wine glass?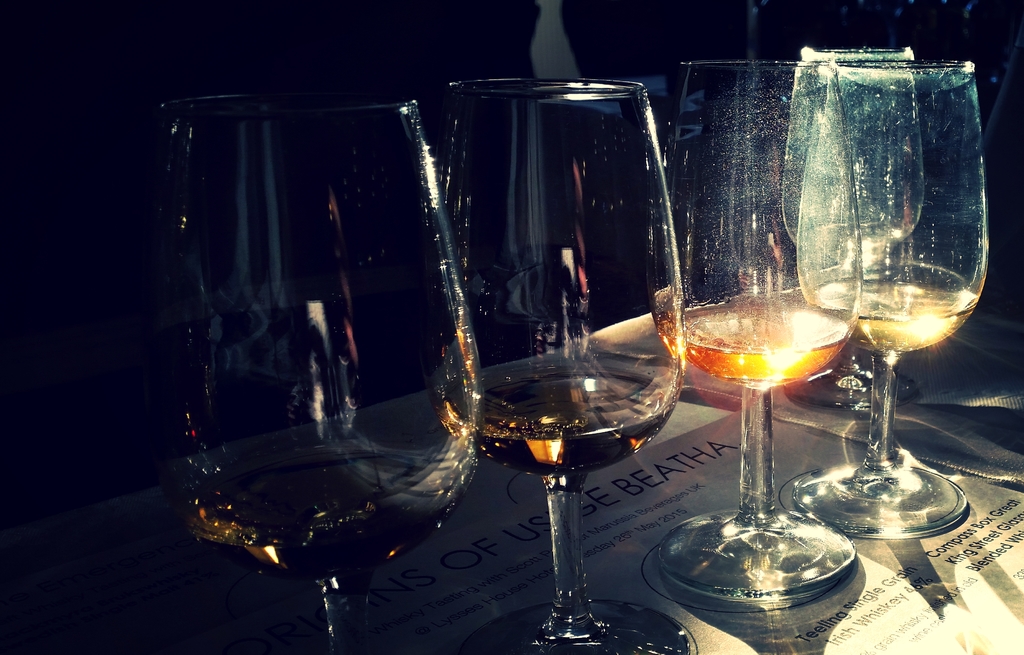
[left=423, top=74, right=684, bottom=654]
